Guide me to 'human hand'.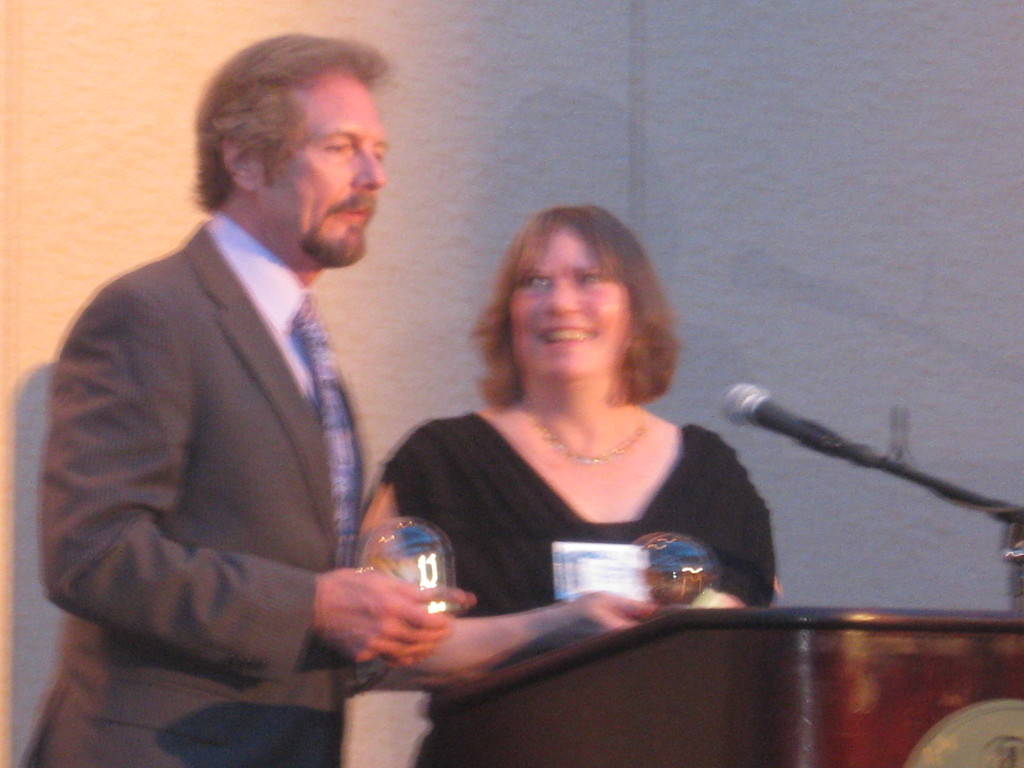
Guidance: x1=380 y1=586 x2=469 y2=669.
